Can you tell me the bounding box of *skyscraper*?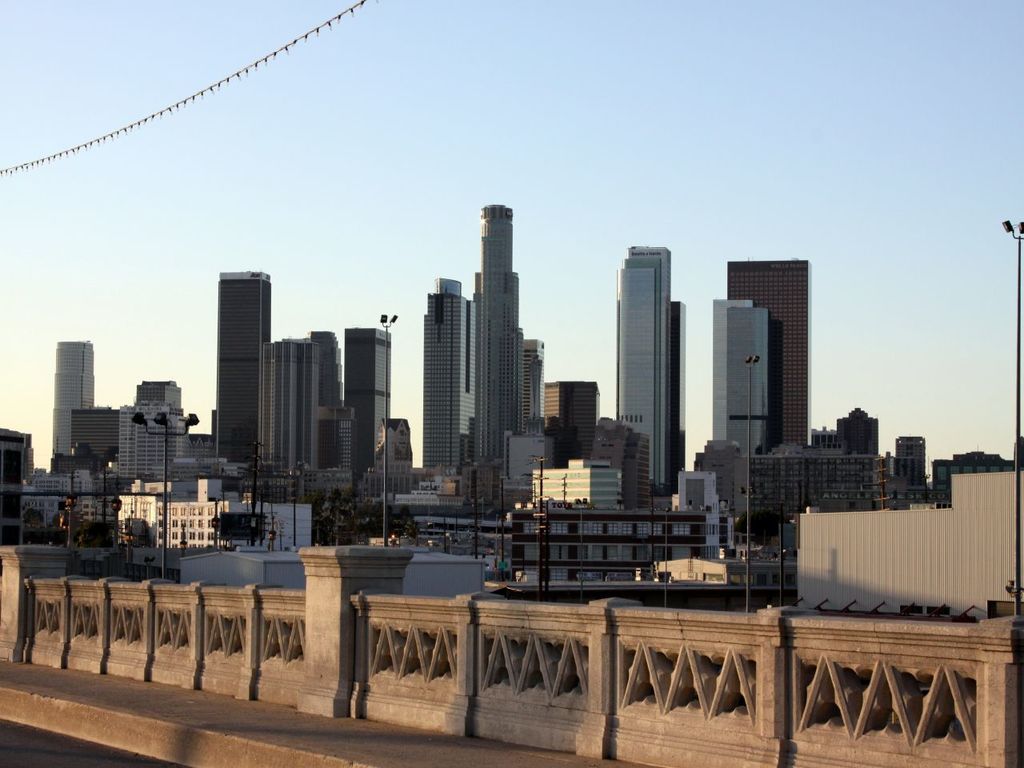
(506,428,550,487).
